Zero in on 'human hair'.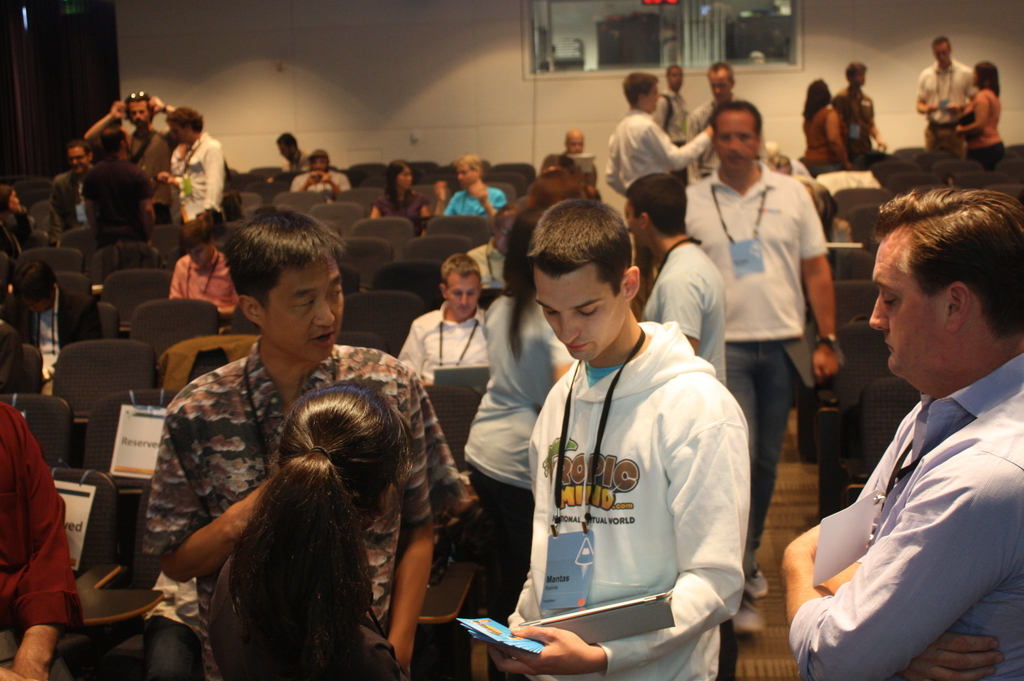
Zeroed in: pyautogui.locateOnScreen(166, 106, 206, 132).
